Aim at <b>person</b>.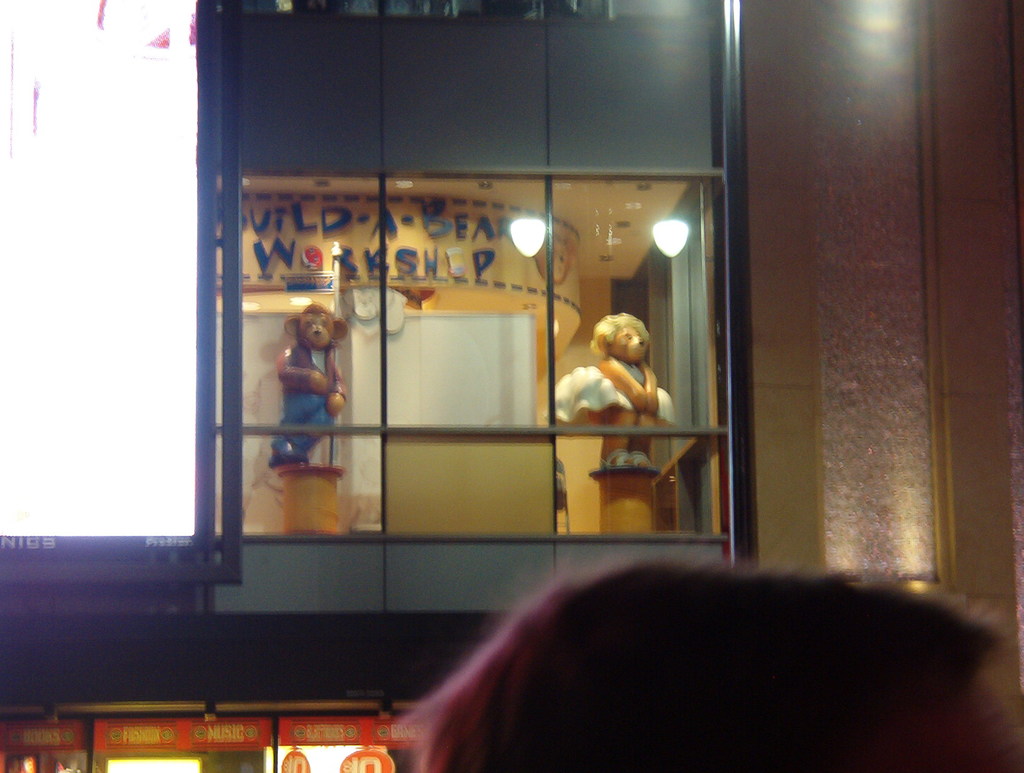
Aimed at bbox=(391, 556, 1023, 772).
